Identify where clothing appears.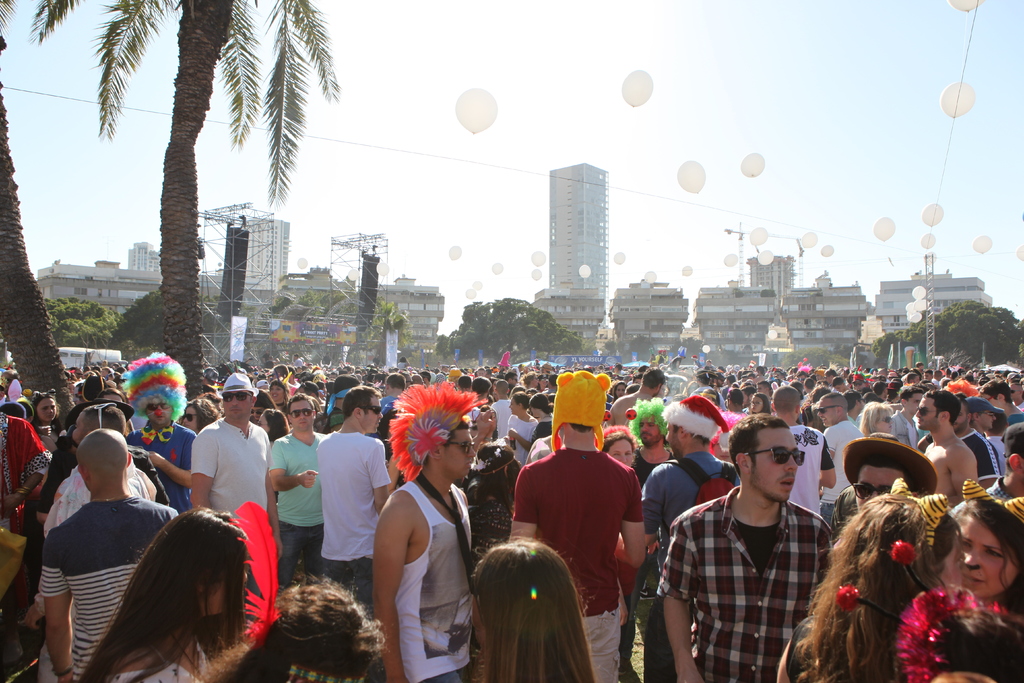
Appears at [124,419,195,509].
